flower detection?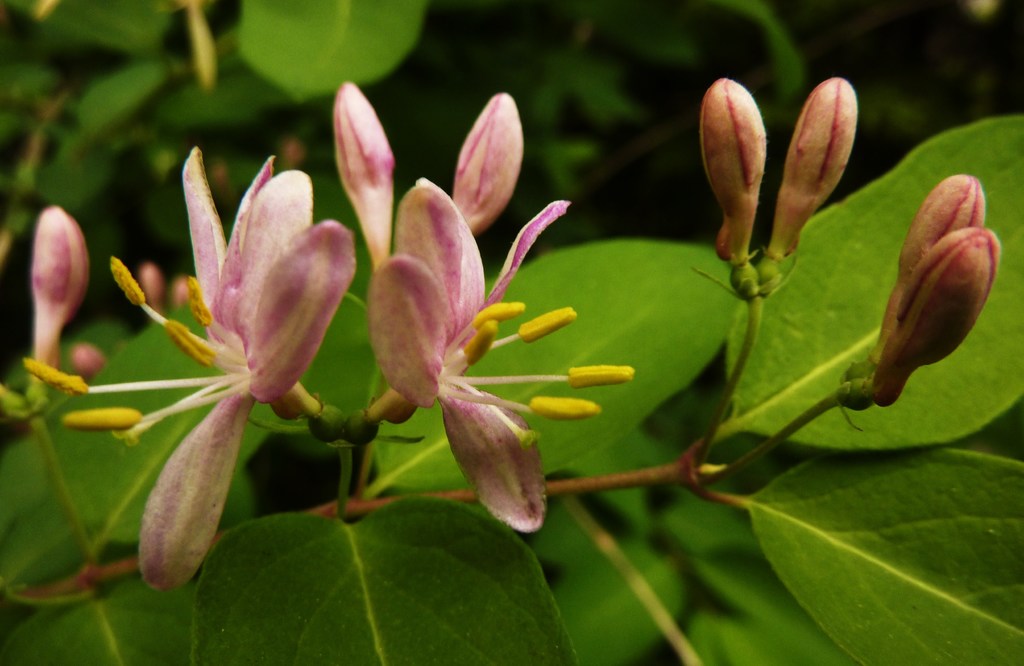
{"left": 870, "top": 232, "right": 1003, "bottom": 413}
